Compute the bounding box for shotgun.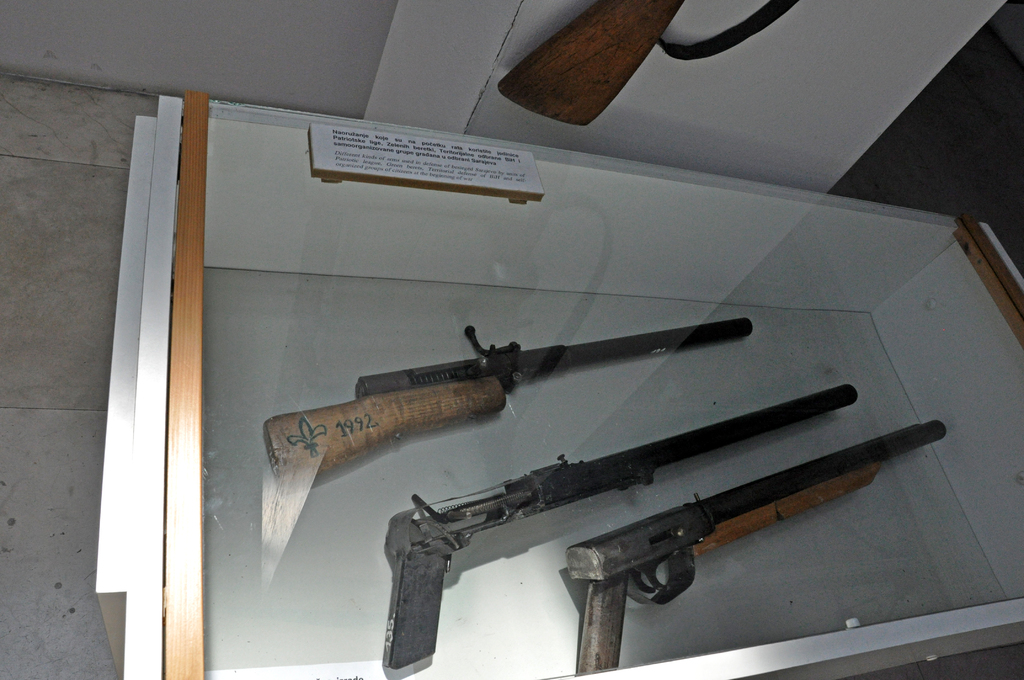
<box>259,320,757,487</box>.
